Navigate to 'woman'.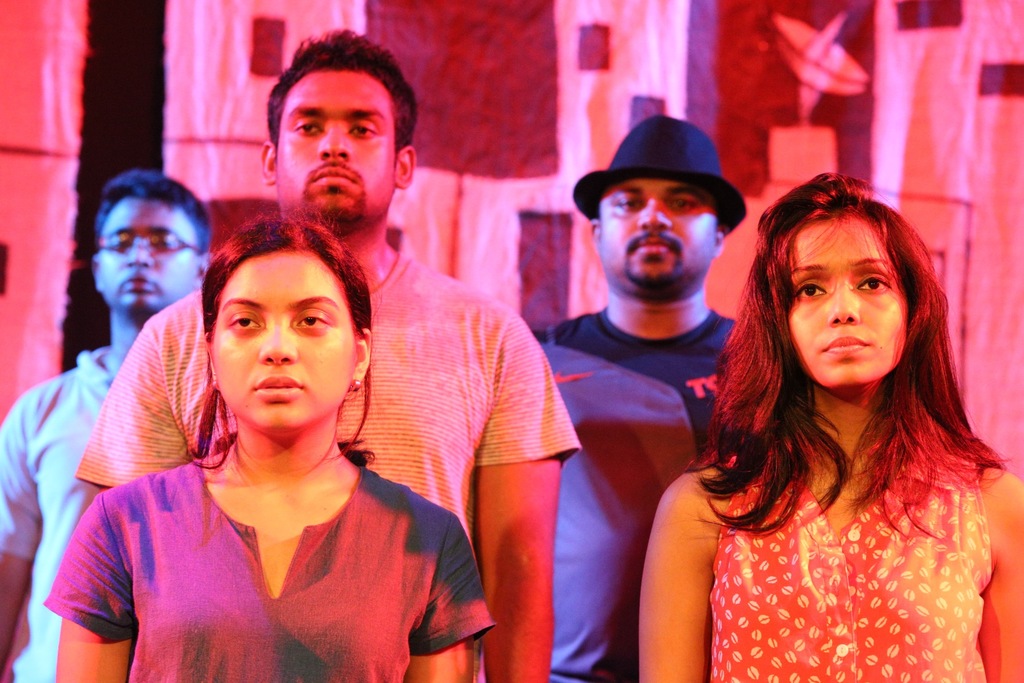
Navigation target: 633 171 1023 682.
